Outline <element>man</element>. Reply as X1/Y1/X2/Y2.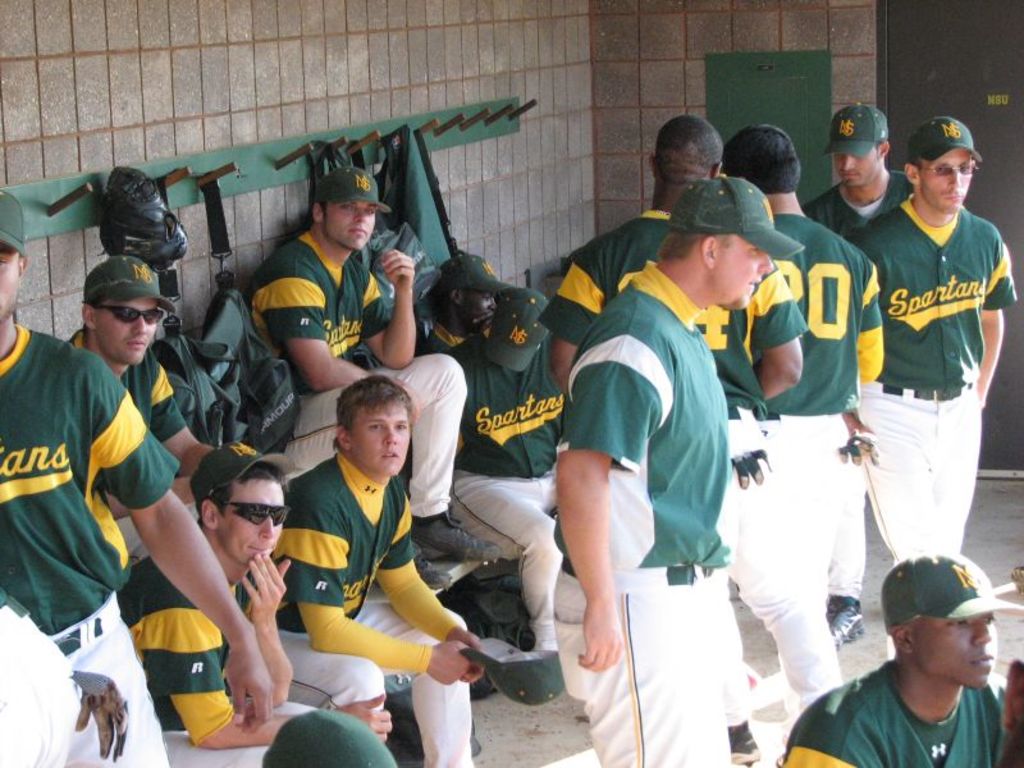
718/127/887/696.
